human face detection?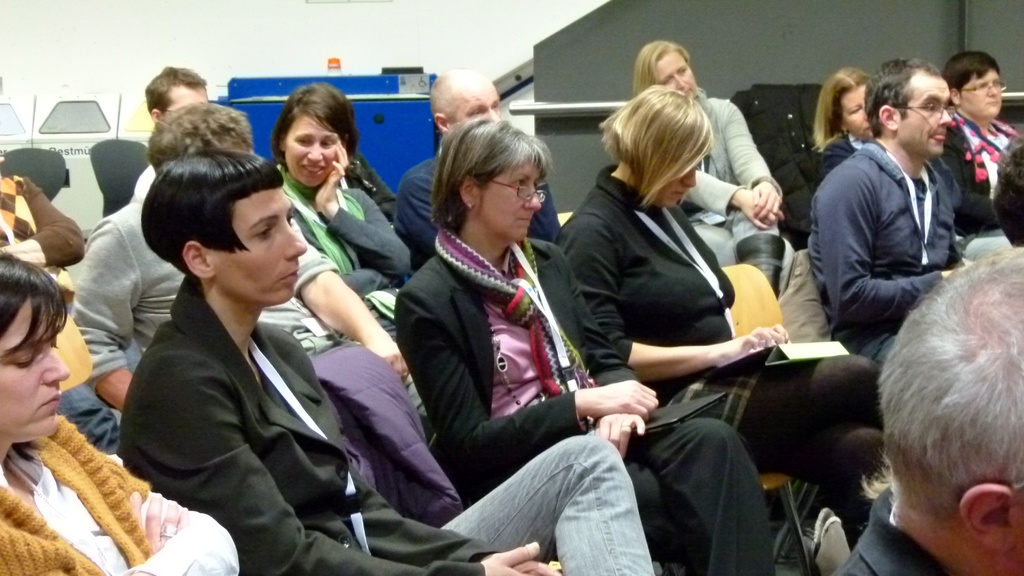
crop(209, 182, 310, 307)
